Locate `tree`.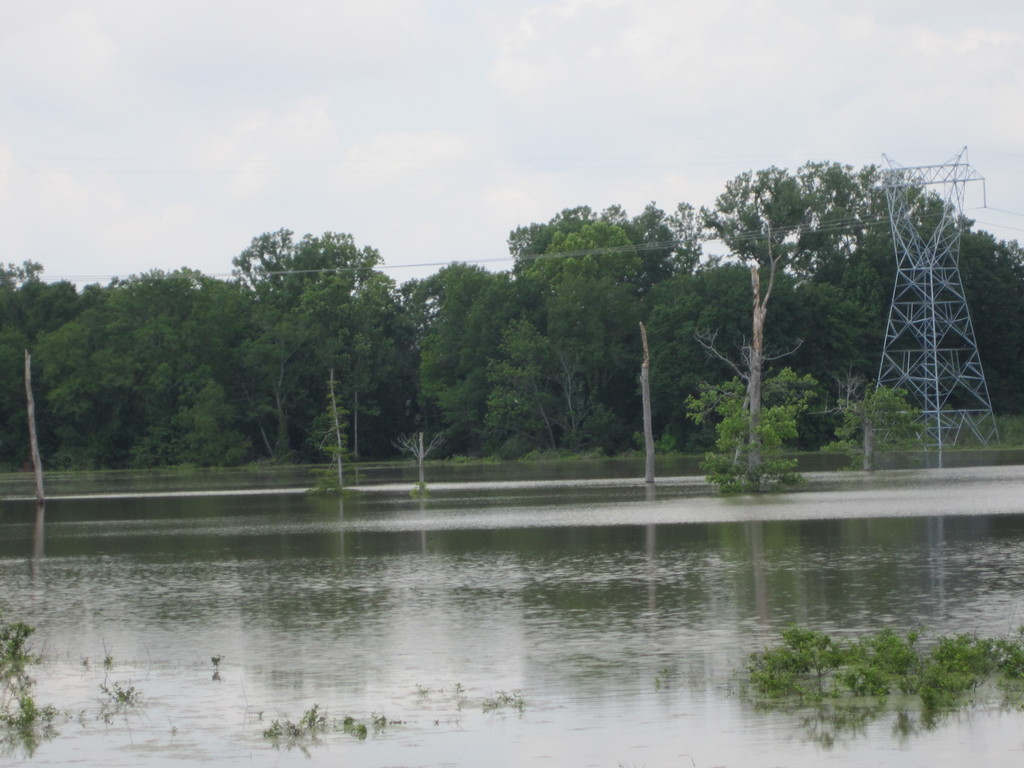
Bounding box: (685, 224, 812, 492).
